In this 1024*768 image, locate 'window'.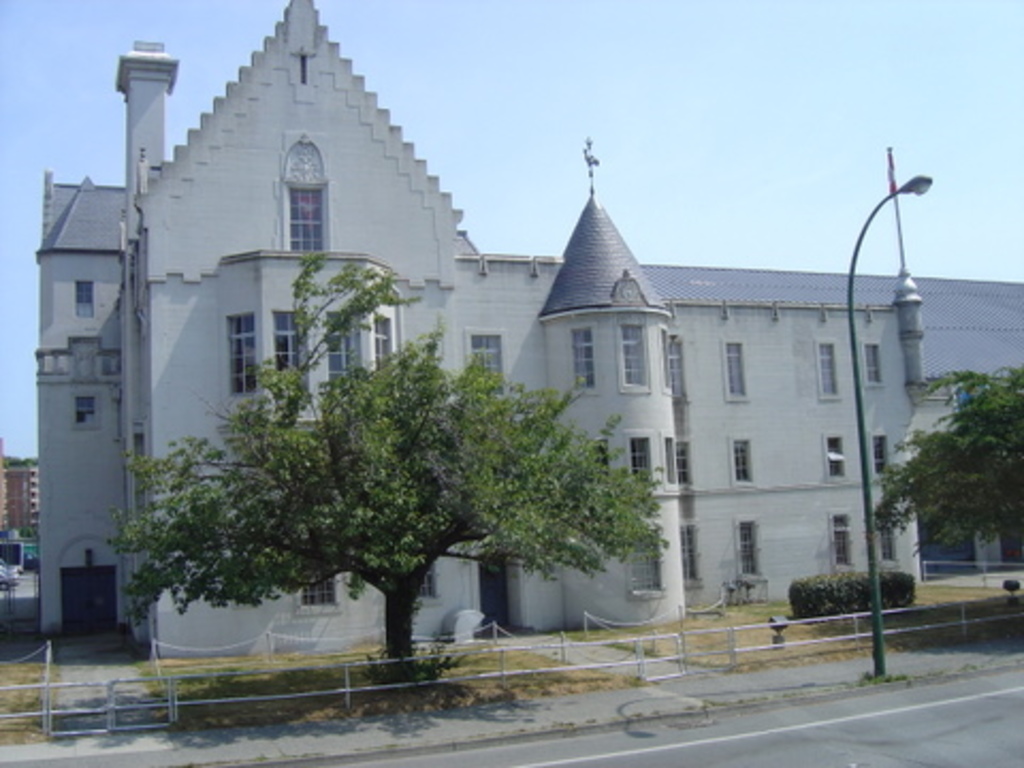
Bounding box: crop(879, 523, 896, 559).
